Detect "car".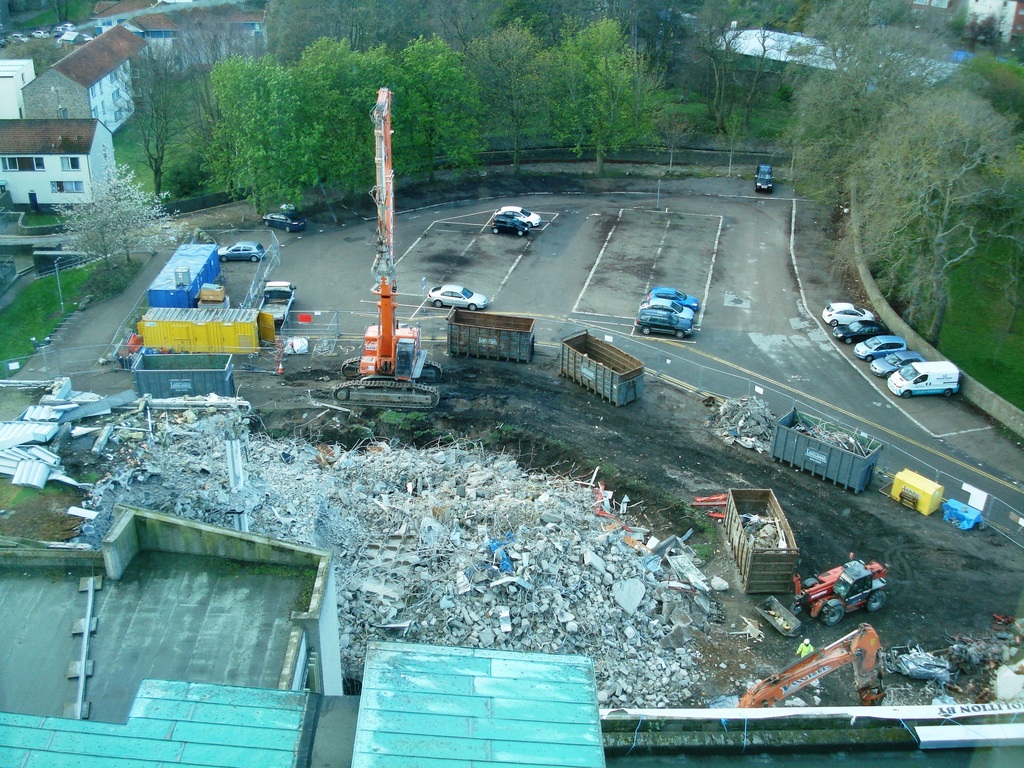
Detected at [x1=867, y1=348, x2=921, y2=379].
